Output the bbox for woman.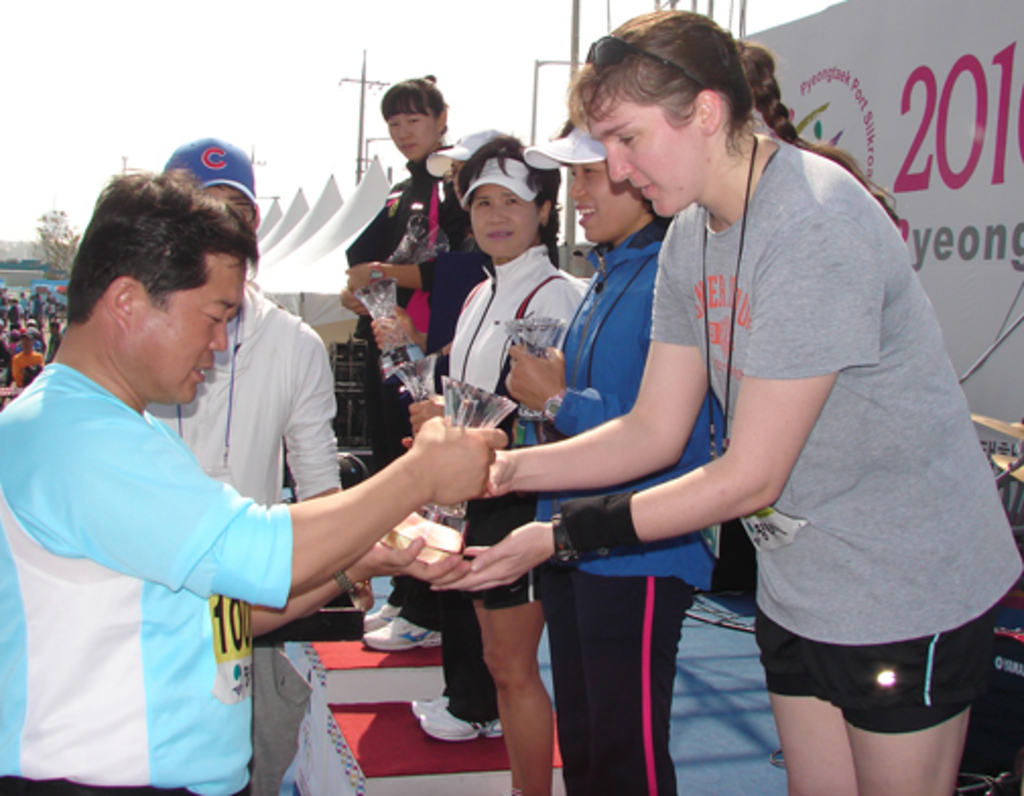
l=473, t=37, r=985, b=795.
